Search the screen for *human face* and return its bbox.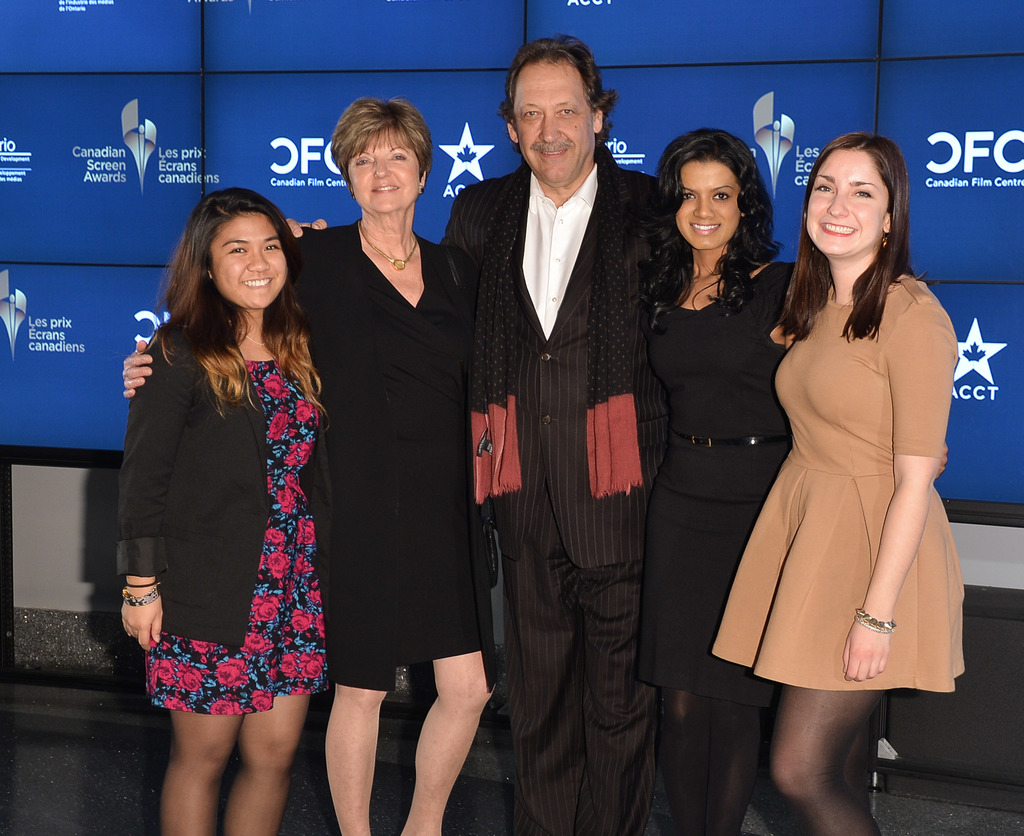
Found: 672/157/744/250.
